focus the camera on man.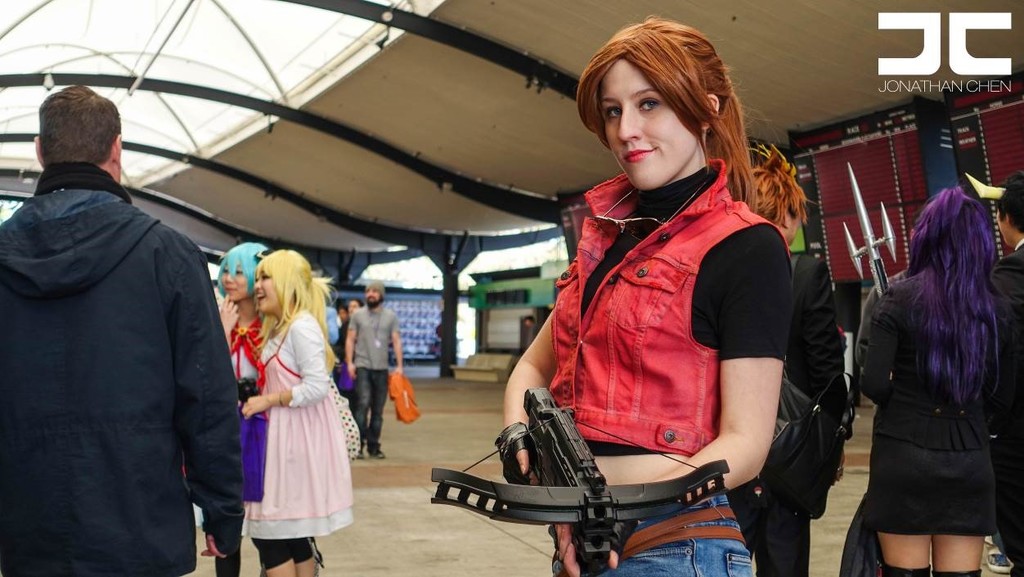
Focus region: box(11, 74, 237, 575).
